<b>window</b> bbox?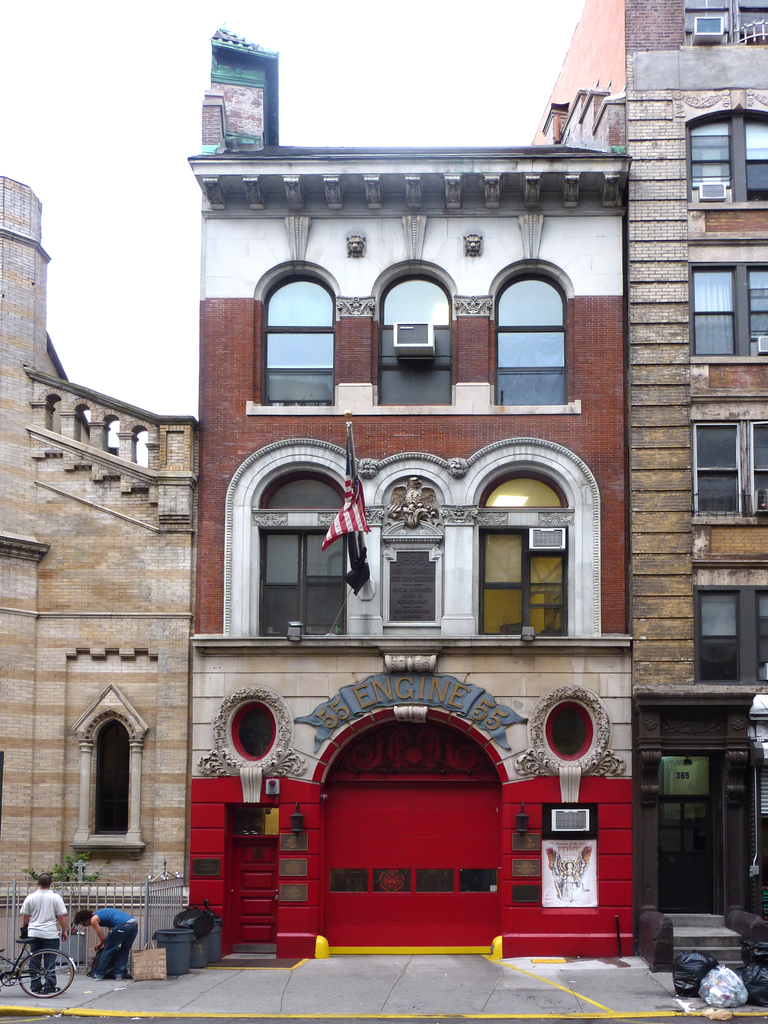
region(216, 698, 291, 764)
